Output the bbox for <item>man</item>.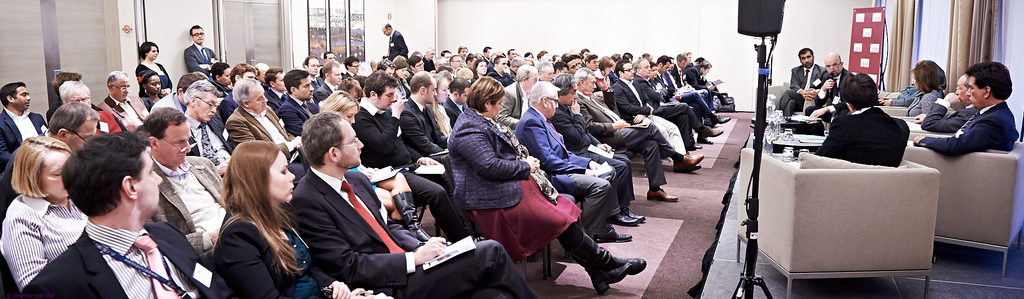
[342, 56, 360, 78].
